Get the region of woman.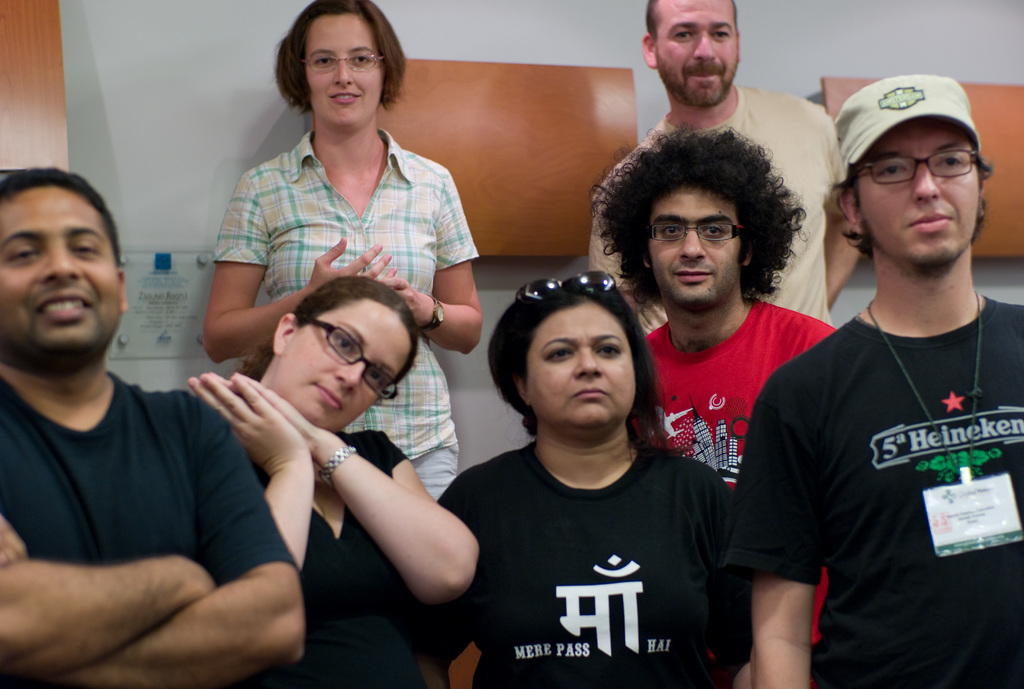
(430,245,735,688).
